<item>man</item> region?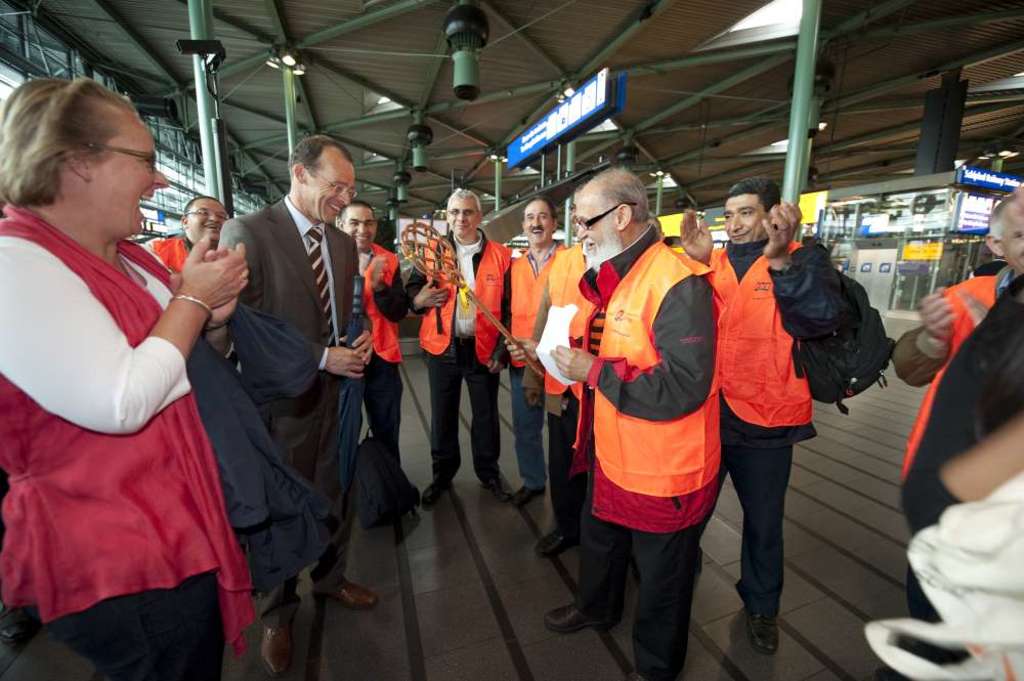
521:189:642:580
